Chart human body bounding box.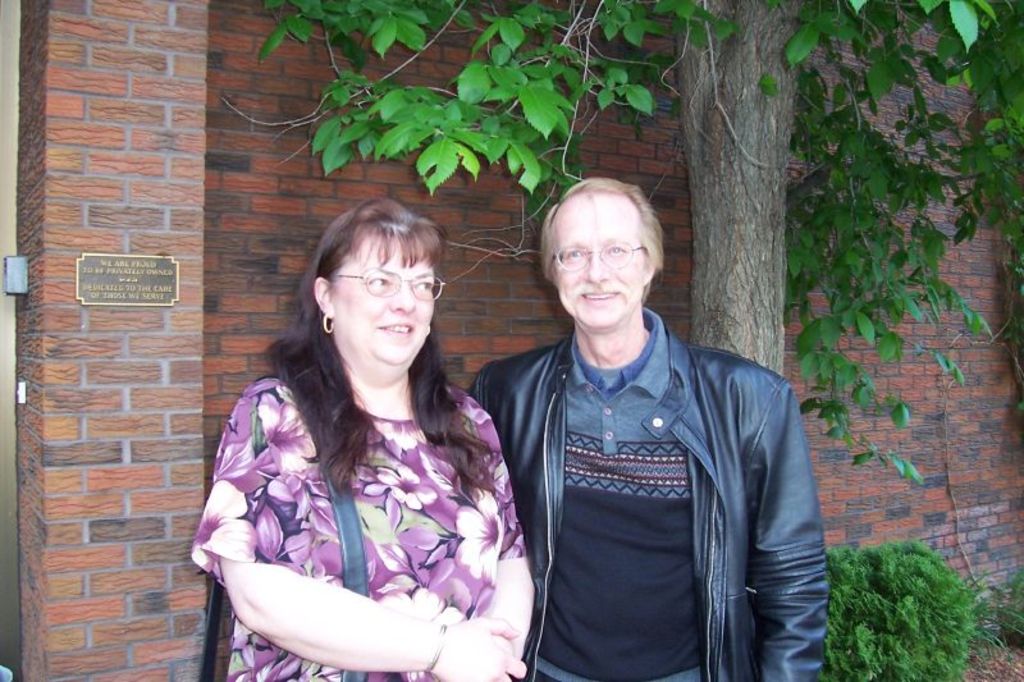
Charted: box=[179, 198, 524, 681].
